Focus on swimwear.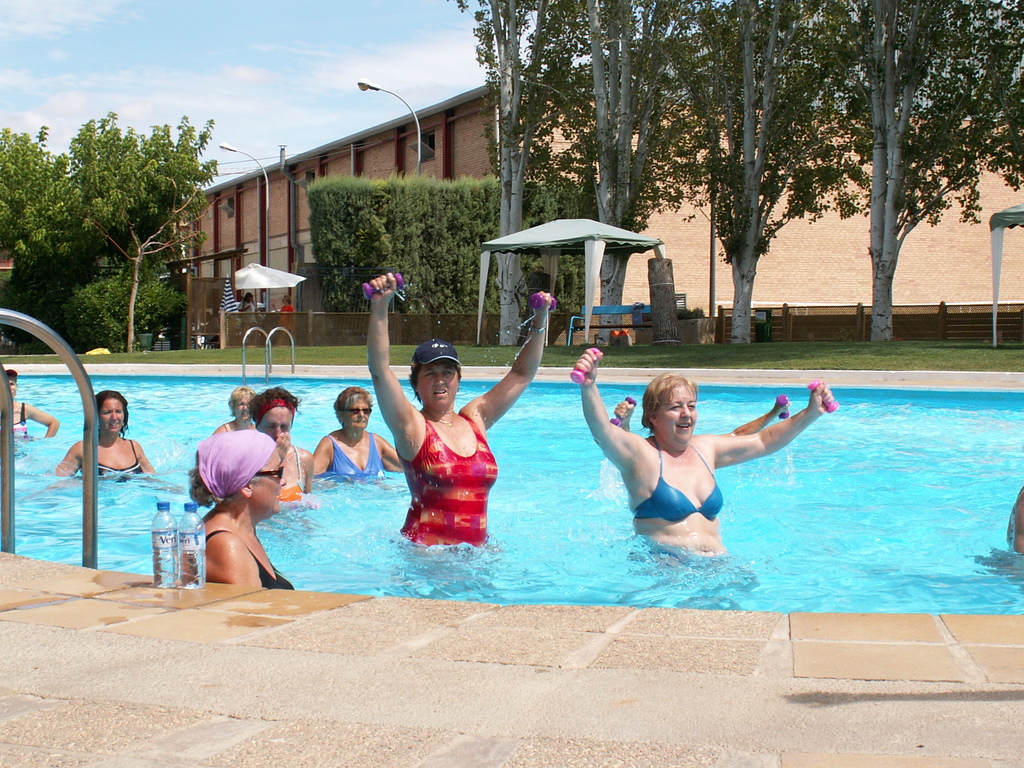
Focused at [x1=621, y1=439, x2=736, y2=522].
